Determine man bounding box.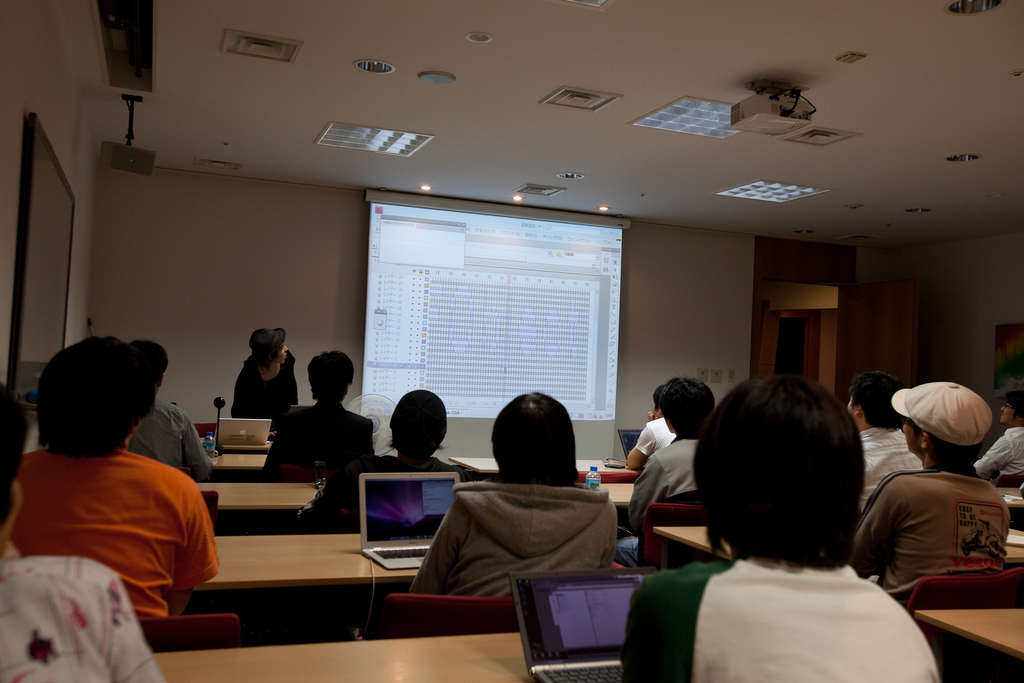
Determined: locate(848, 370, 925, 515).
